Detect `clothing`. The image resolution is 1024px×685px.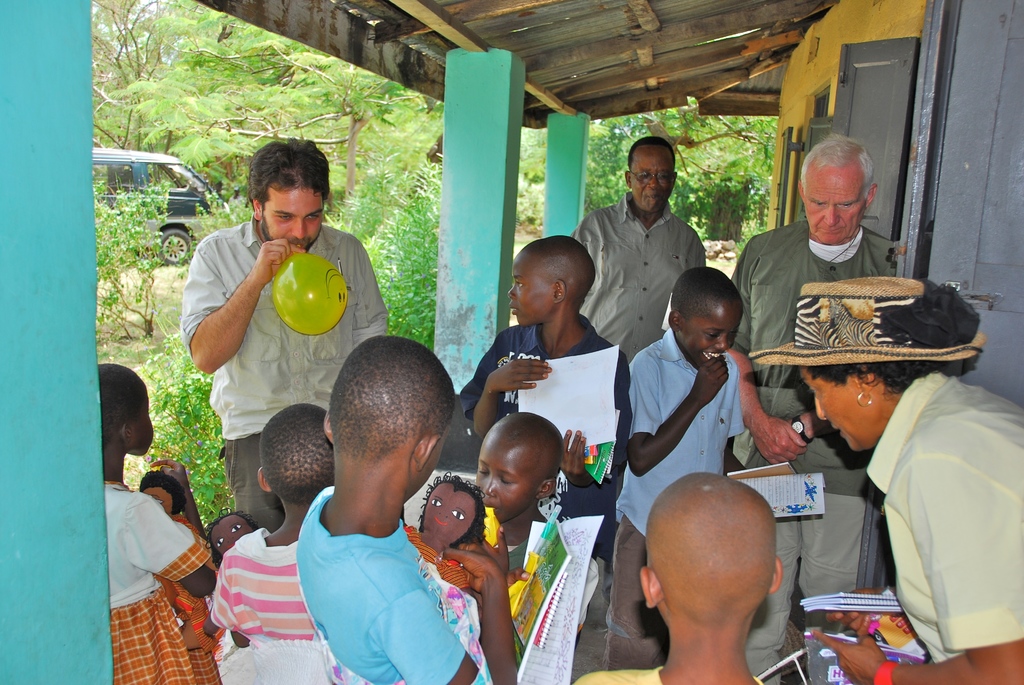
box=[570, 189, 710, 366].
